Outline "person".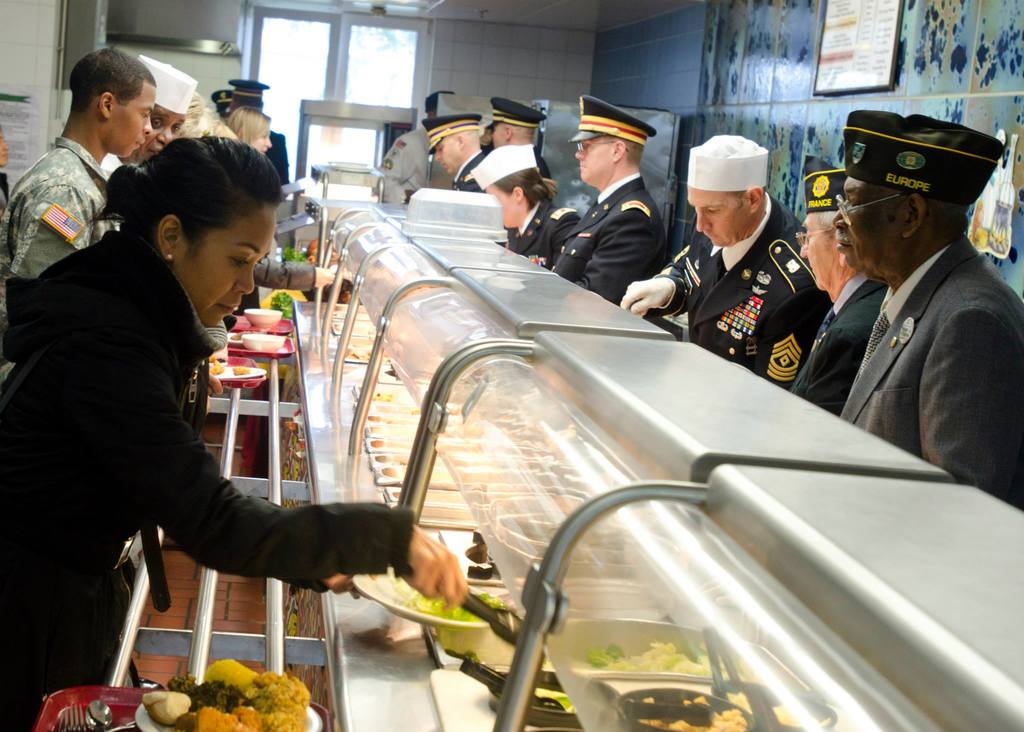
Outline: bbox(484, 96, 548, 174).
